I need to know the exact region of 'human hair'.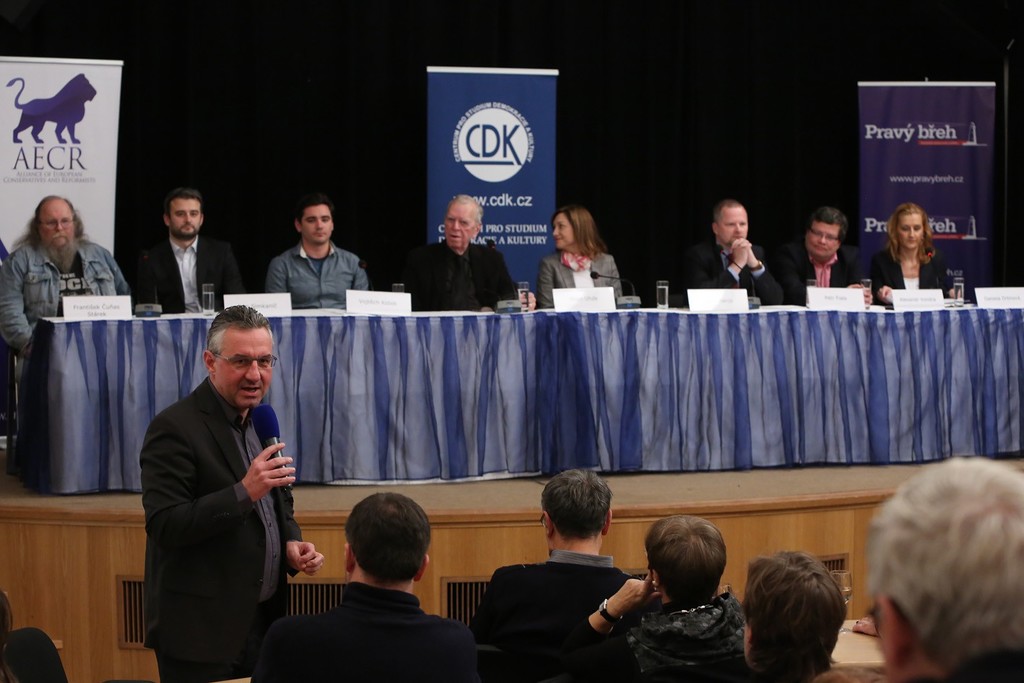
Region: <region>554, 208, 610, 267</region>.
